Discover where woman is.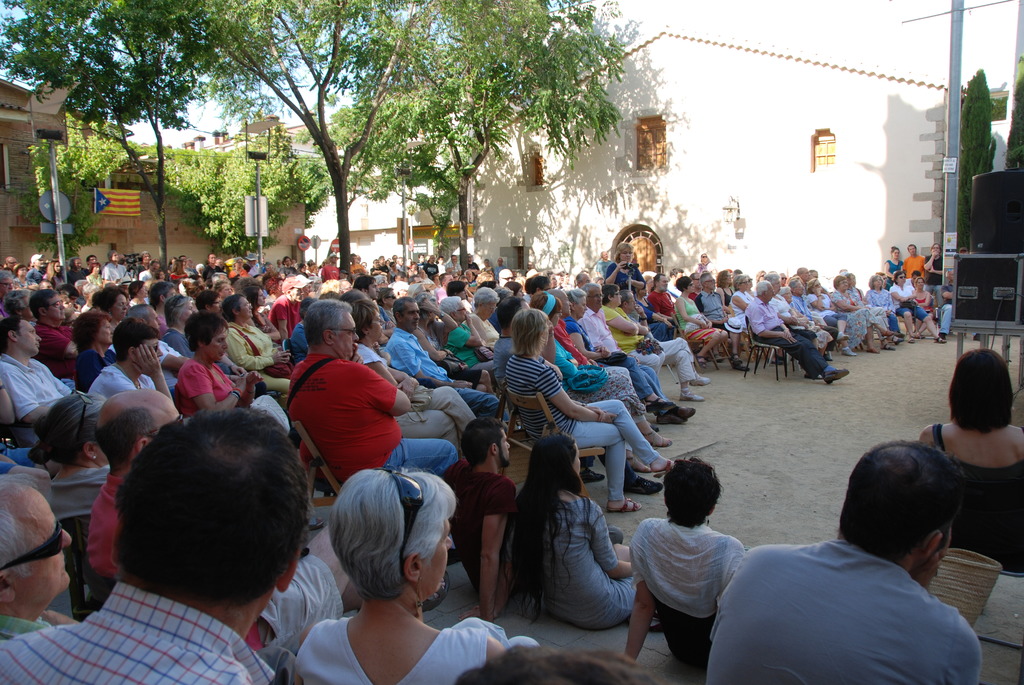
Discovered at rect(502, 308, 682, 512).
